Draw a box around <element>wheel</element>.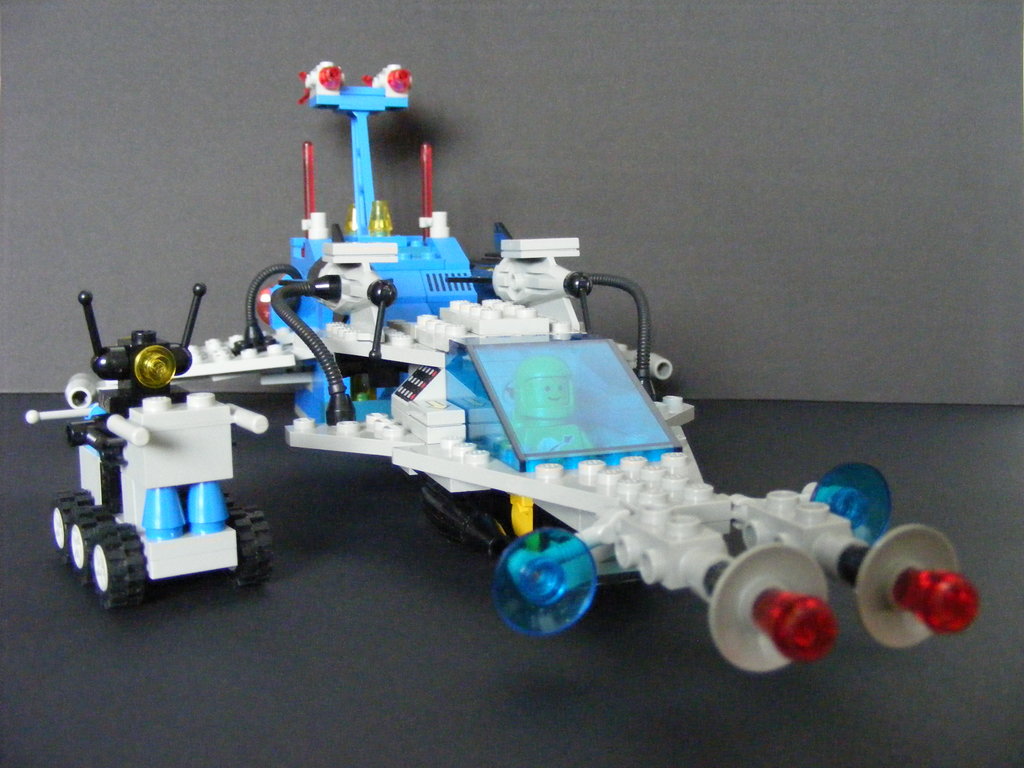
{"x1": 83, "y1": 519, "x2": 141, "y2": 604}.
